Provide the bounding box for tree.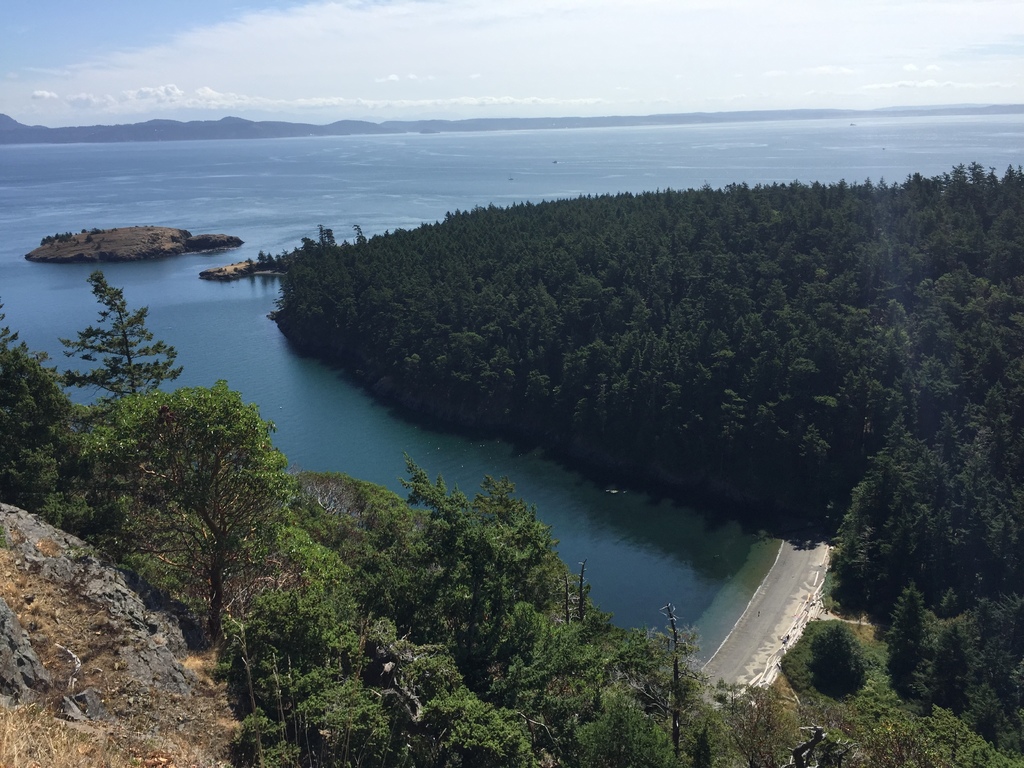
bbox(961, 684, 1012, 757).
